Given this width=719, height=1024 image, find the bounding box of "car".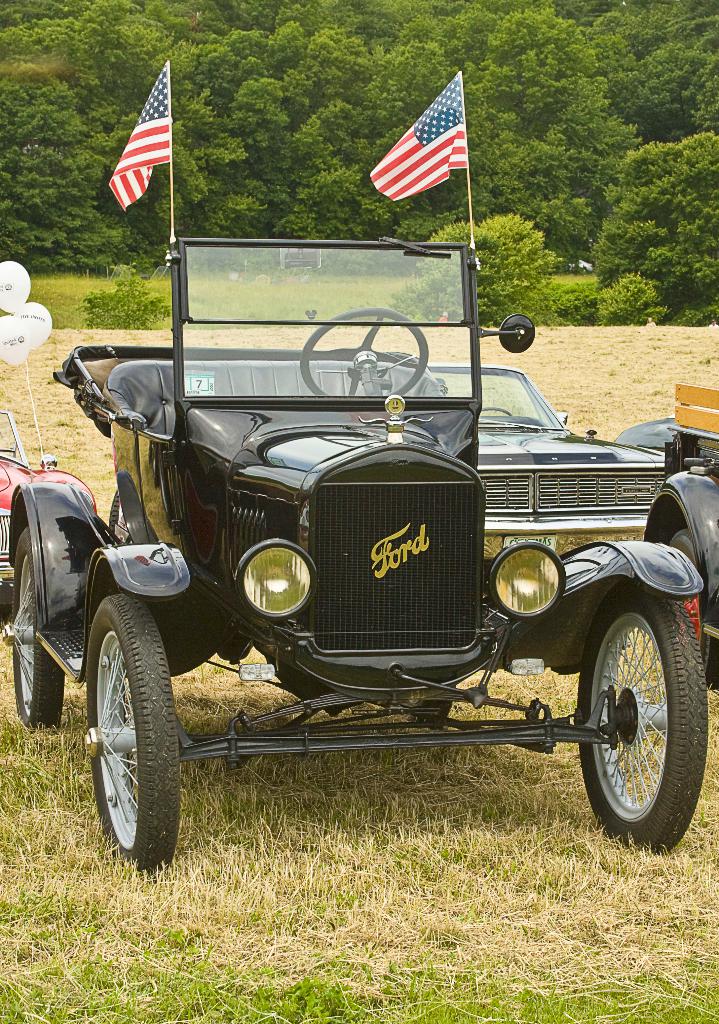
<region>0, 232, 706, 872</region>.
